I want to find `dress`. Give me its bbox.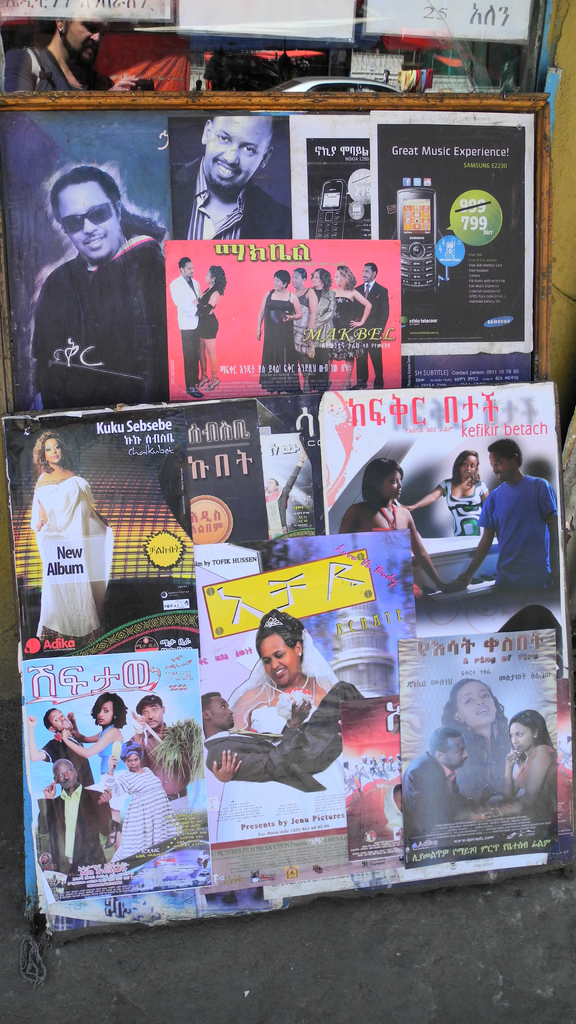
BBox(95, 721, 123, 774).
